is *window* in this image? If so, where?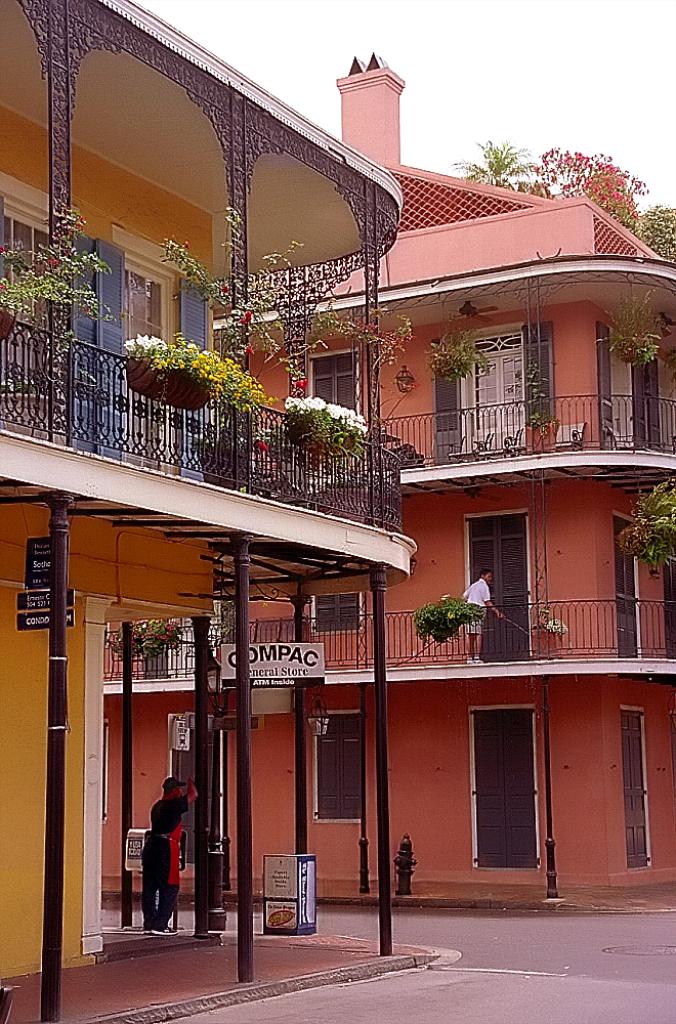
Yes, at Rect(313, 709, 367, 822).
